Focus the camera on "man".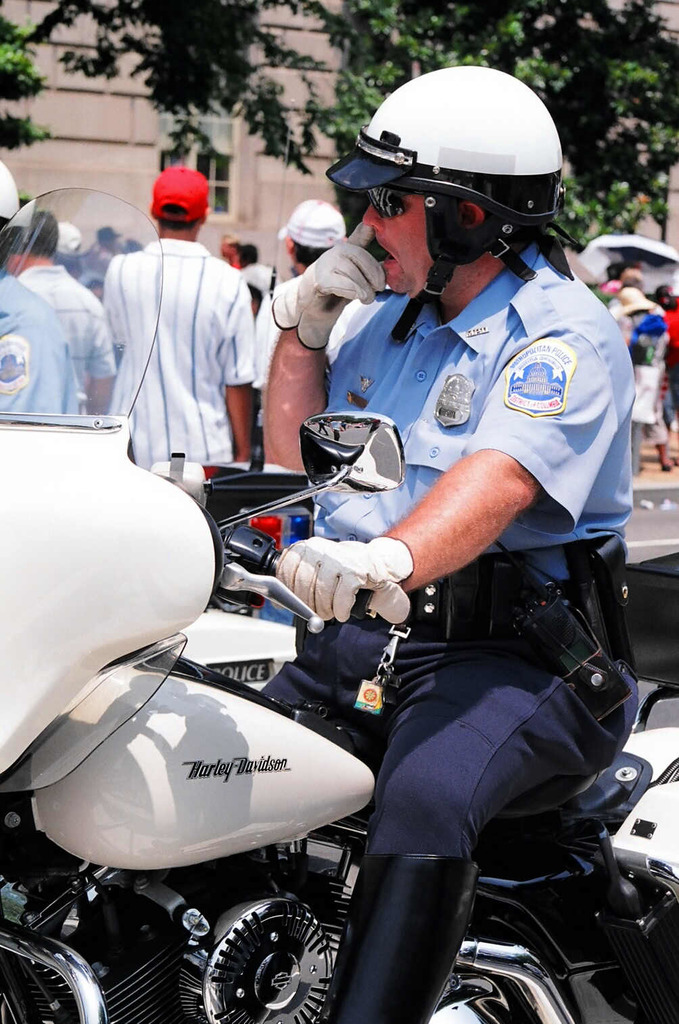
Focus region: {"left": 244, "top": 55, "right": 651, "bottom": 1023}.
